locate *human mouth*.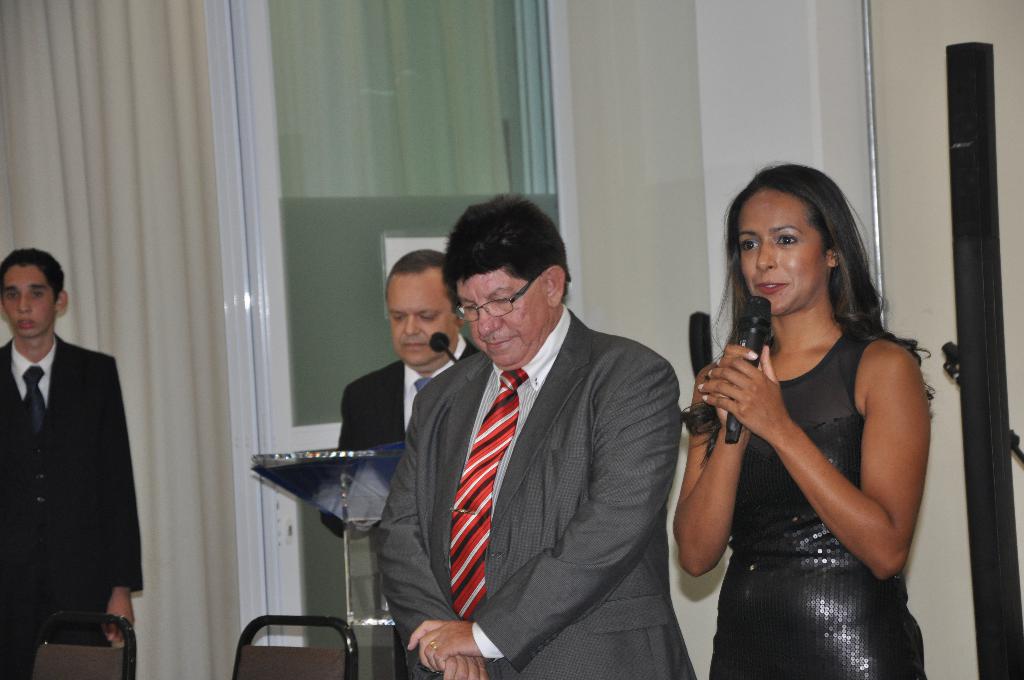
Bounding box: (15,314,35,334).
